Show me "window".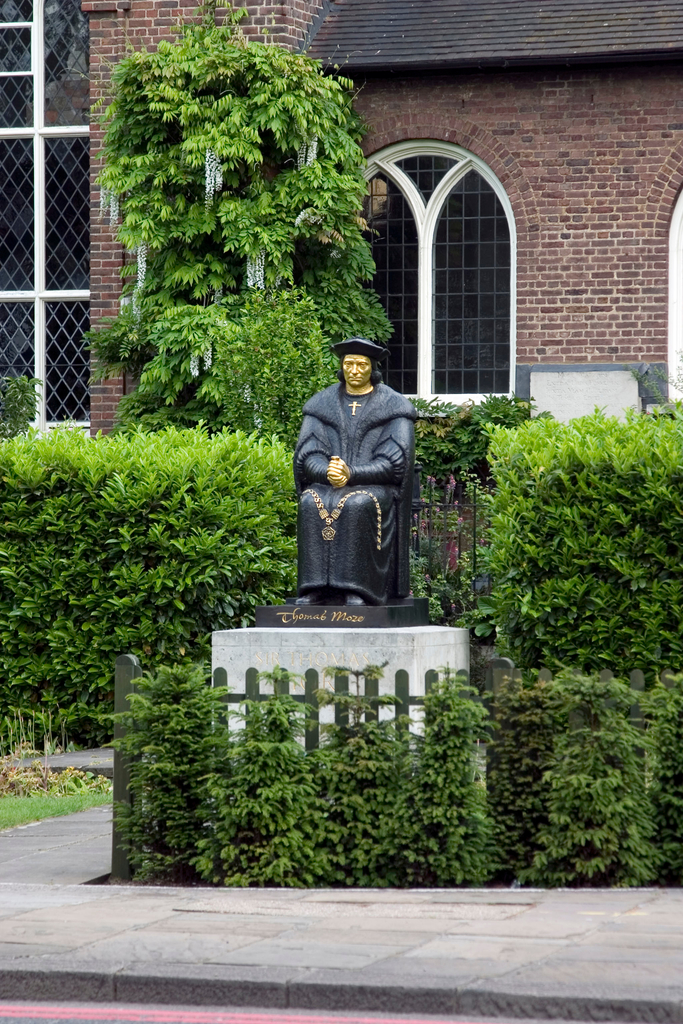
"window" is here: x1=312, y1=125, x2=513, y2=486.
